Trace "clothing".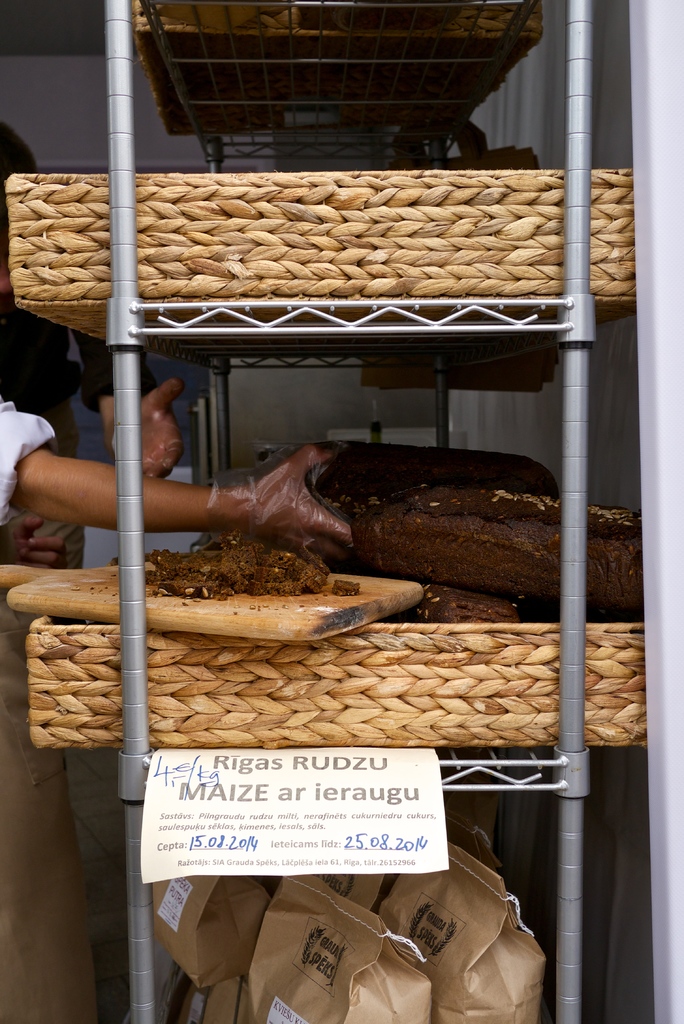
Traced to <bbox>0, 394, 60, 515</bbox>.
